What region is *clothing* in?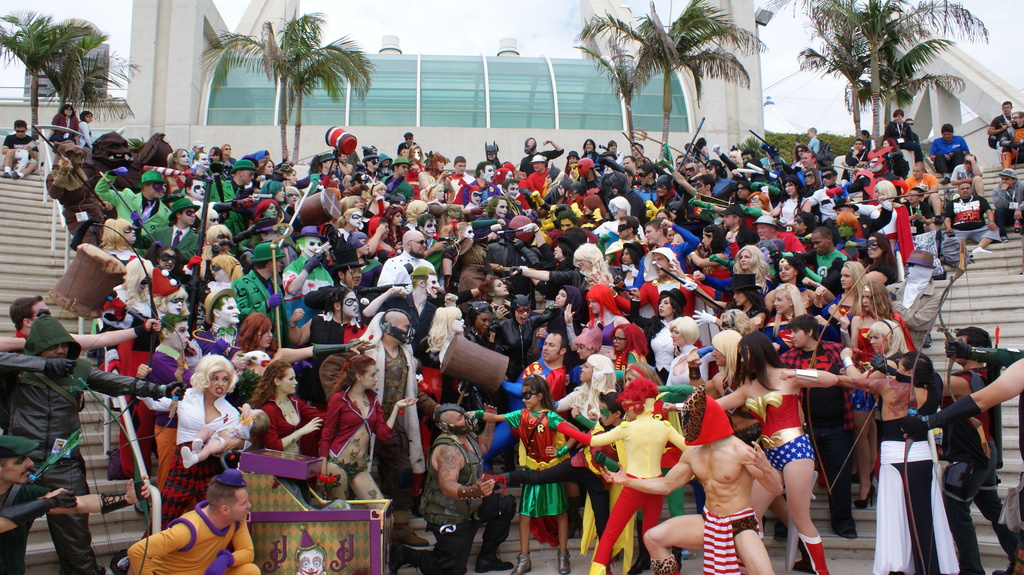
[459,264,490,294].
